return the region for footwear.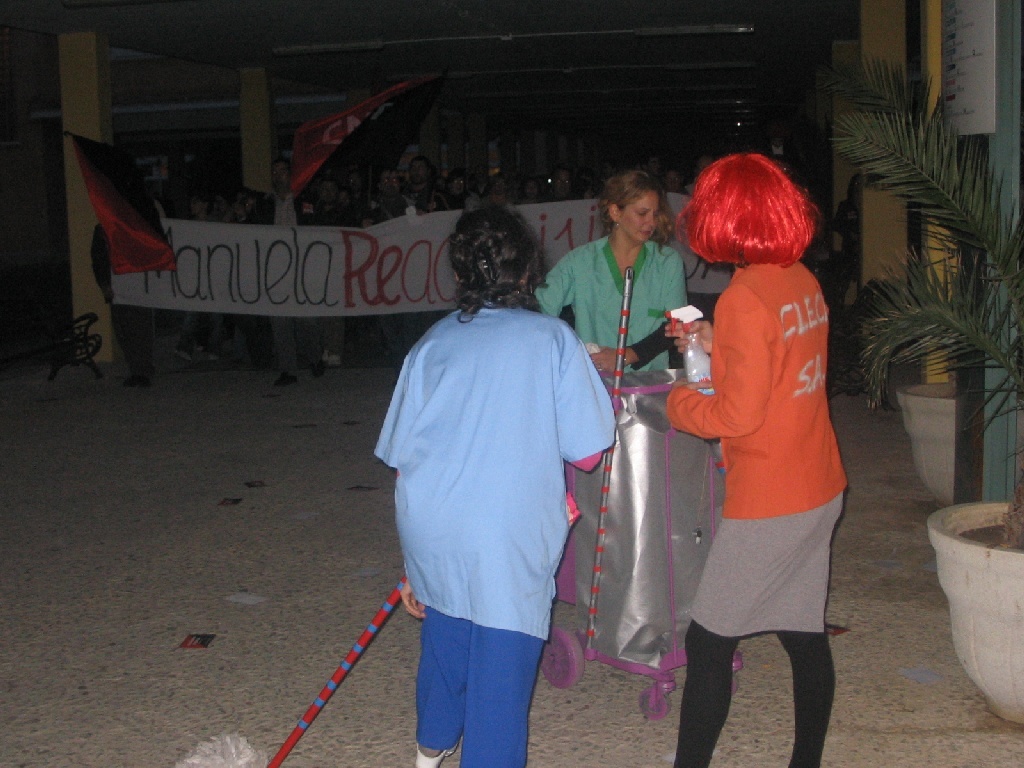
[319,345,343,376].
